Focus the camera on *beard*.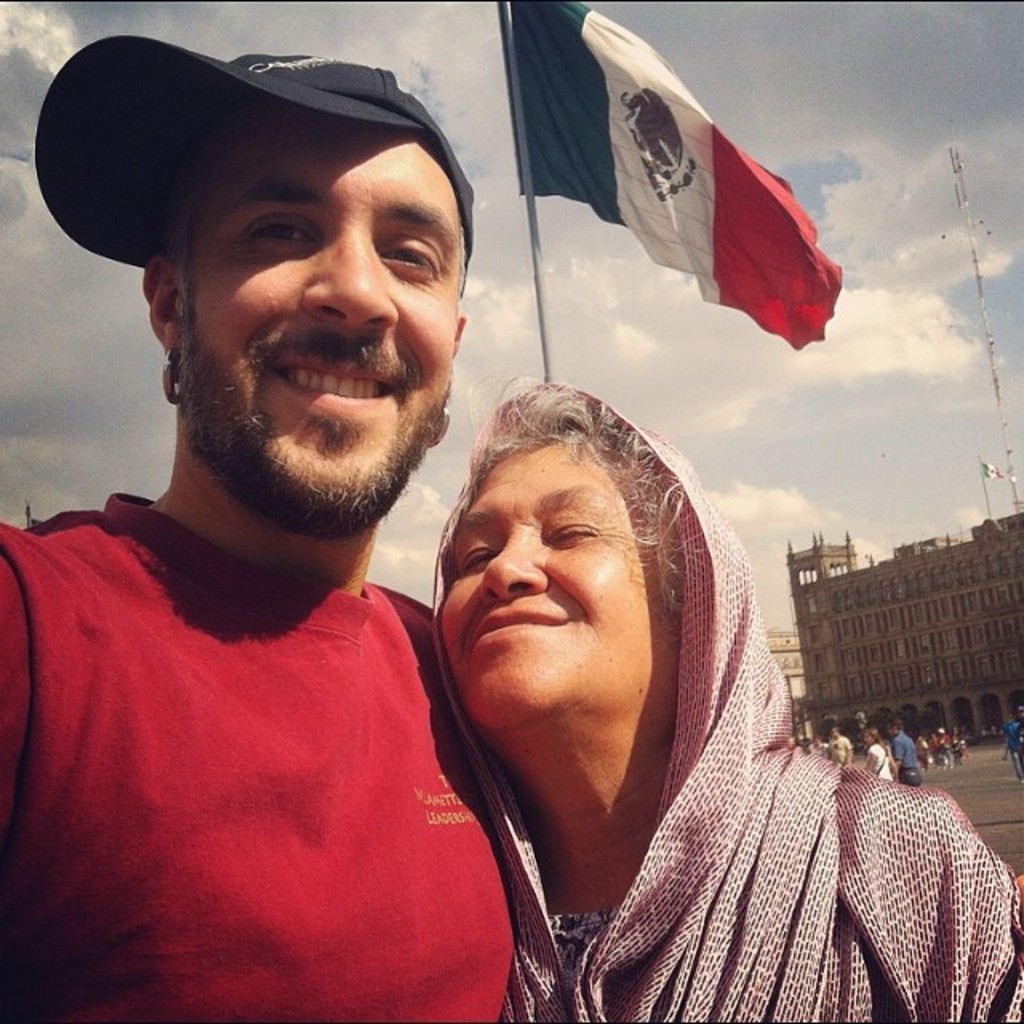
Focus region: bbox(155, 230, 443, 522).
